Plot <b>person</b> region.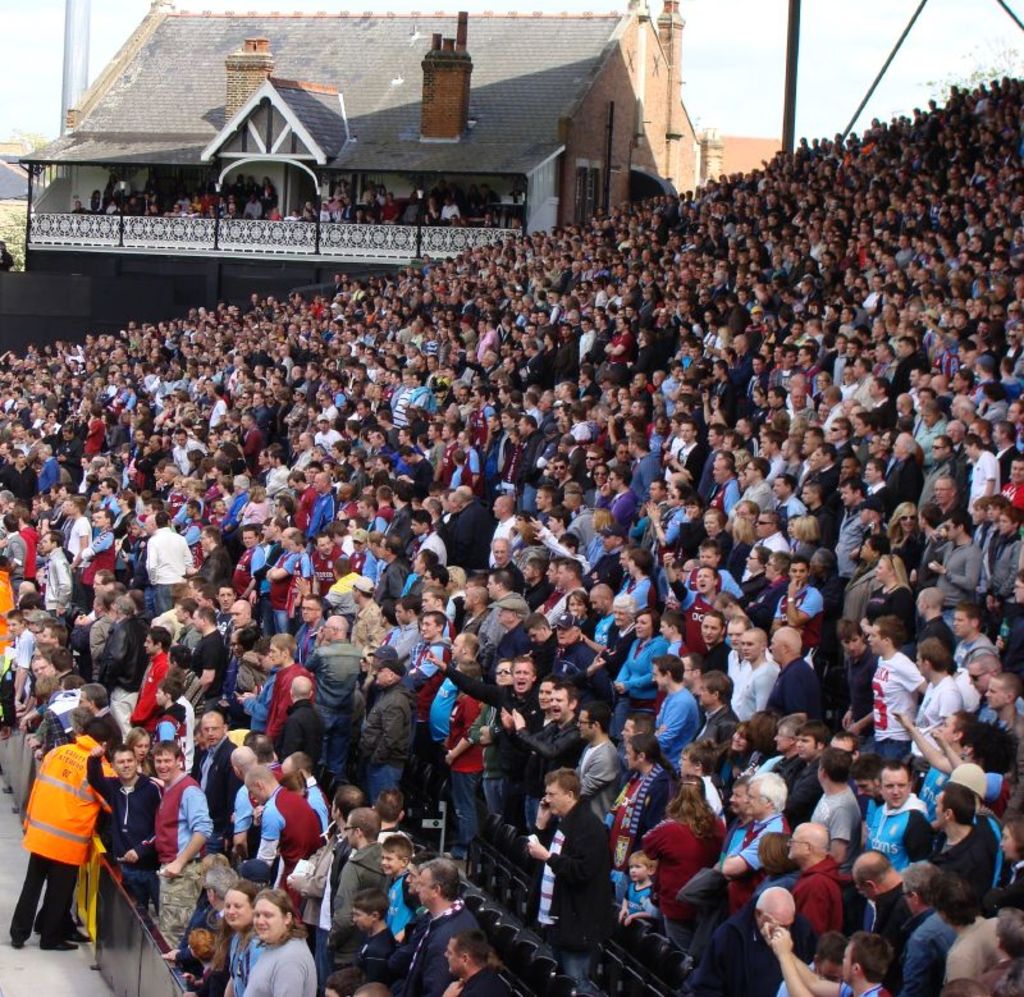
Plotted at bbox(687, 889, 824, 996).
